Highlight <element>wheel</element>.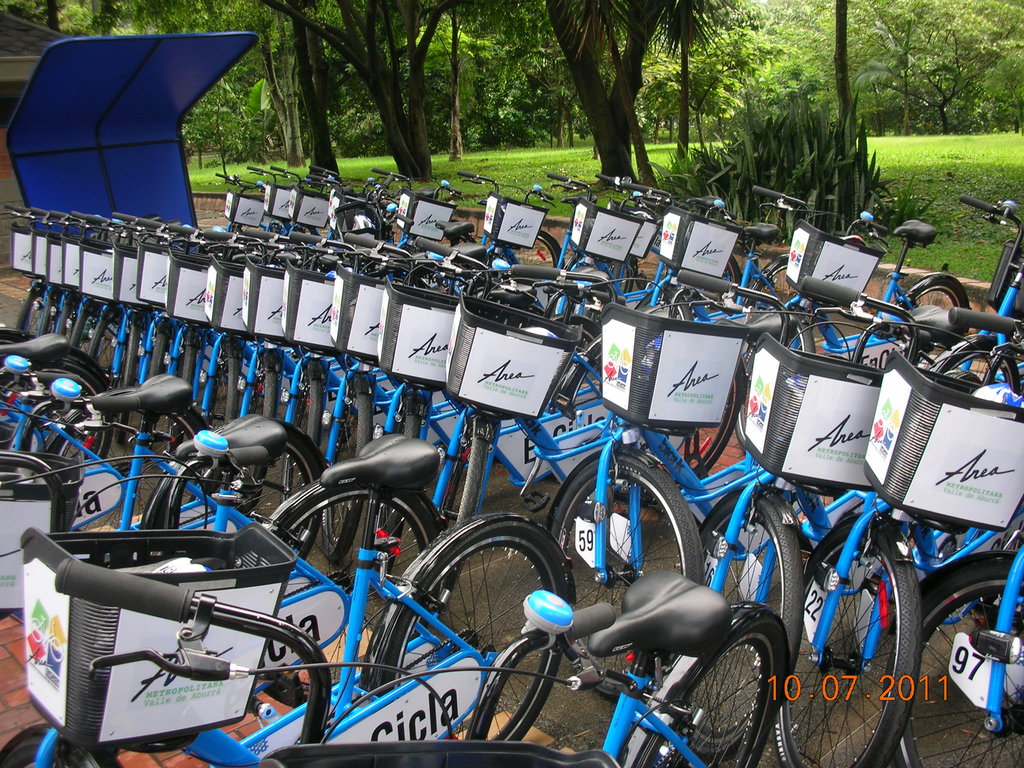
Highlighted region: (735,317,816,451).
